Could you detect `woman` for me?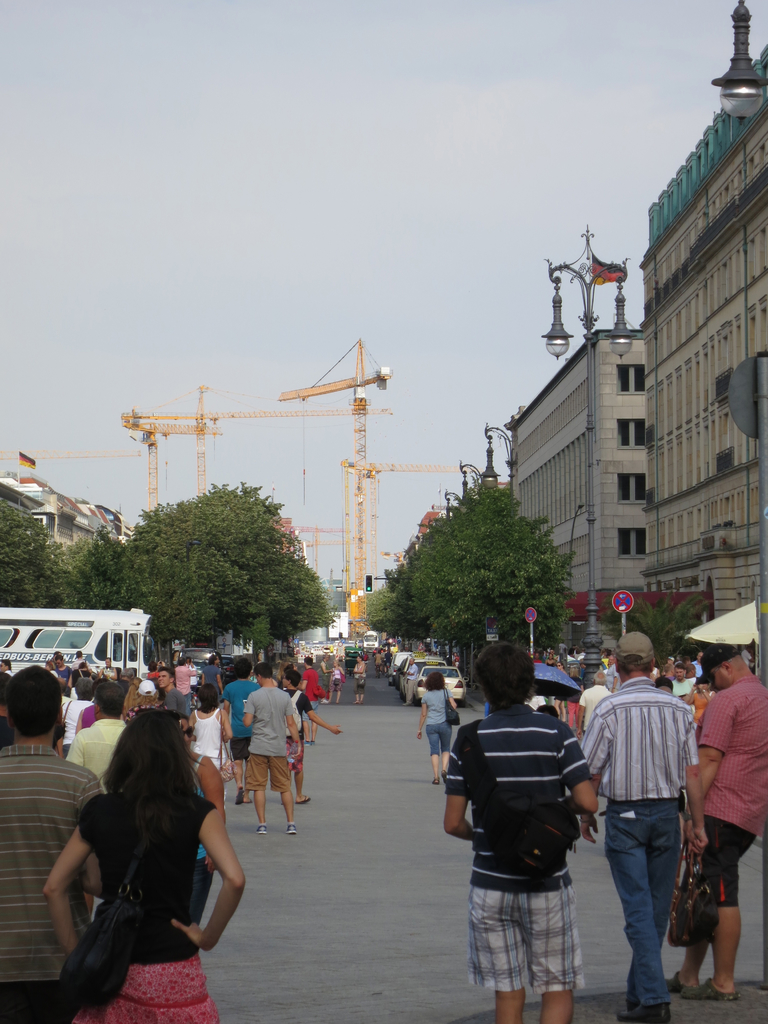
Detection result: Rect(282, 670, 337, 809).
